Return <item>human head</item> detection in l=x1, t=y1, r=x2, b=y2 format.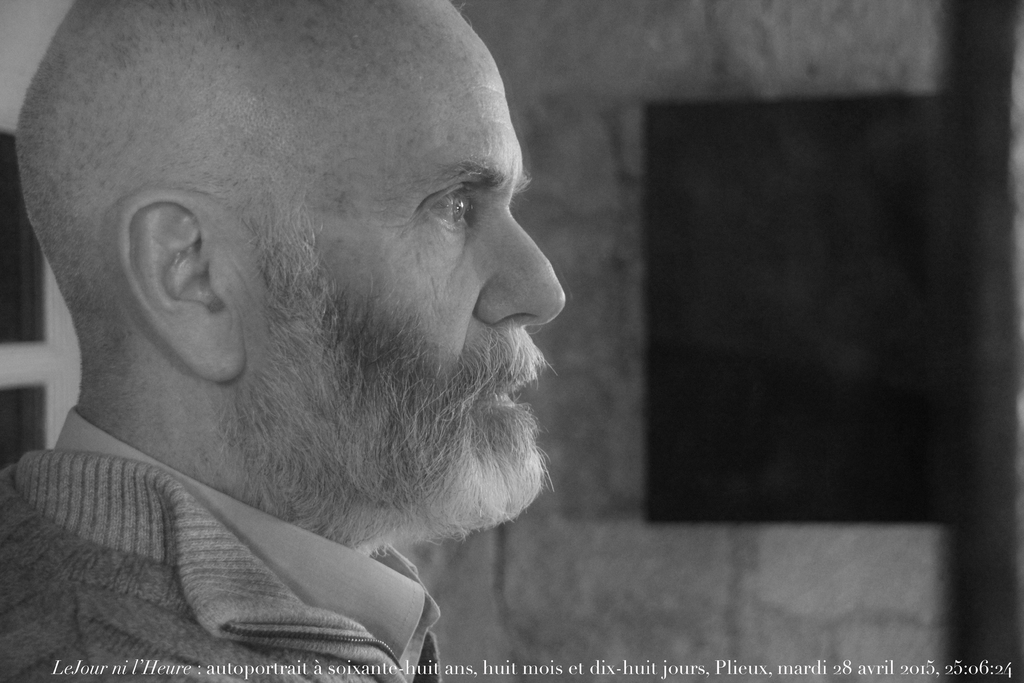
l=51, t=38, r=465, b=432.
